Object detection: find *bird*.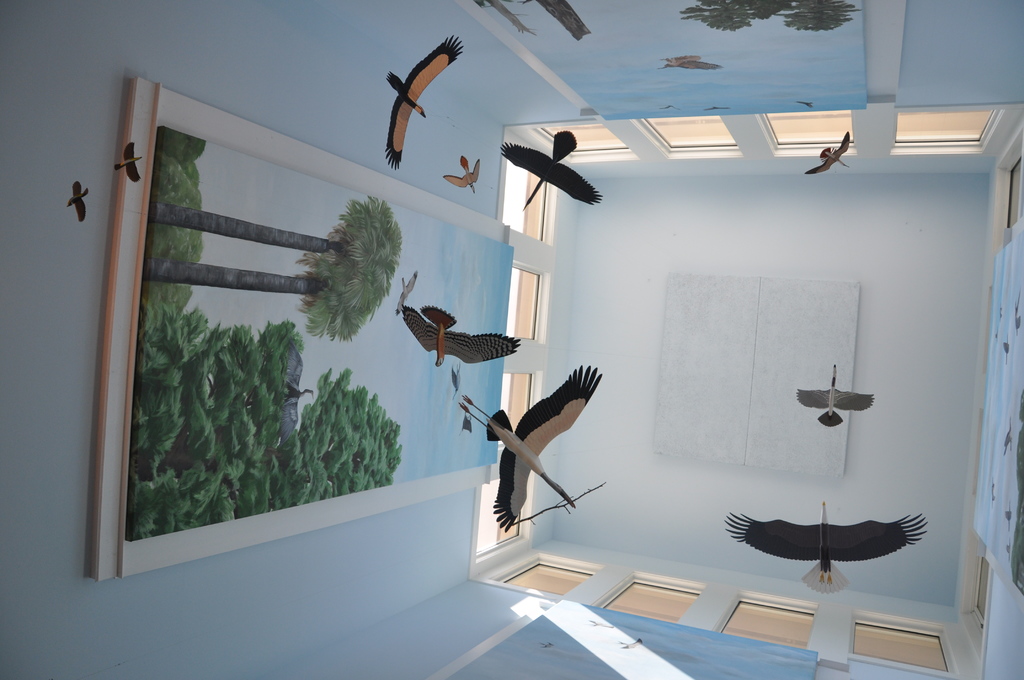
crop(68, 181, 89, 223).
